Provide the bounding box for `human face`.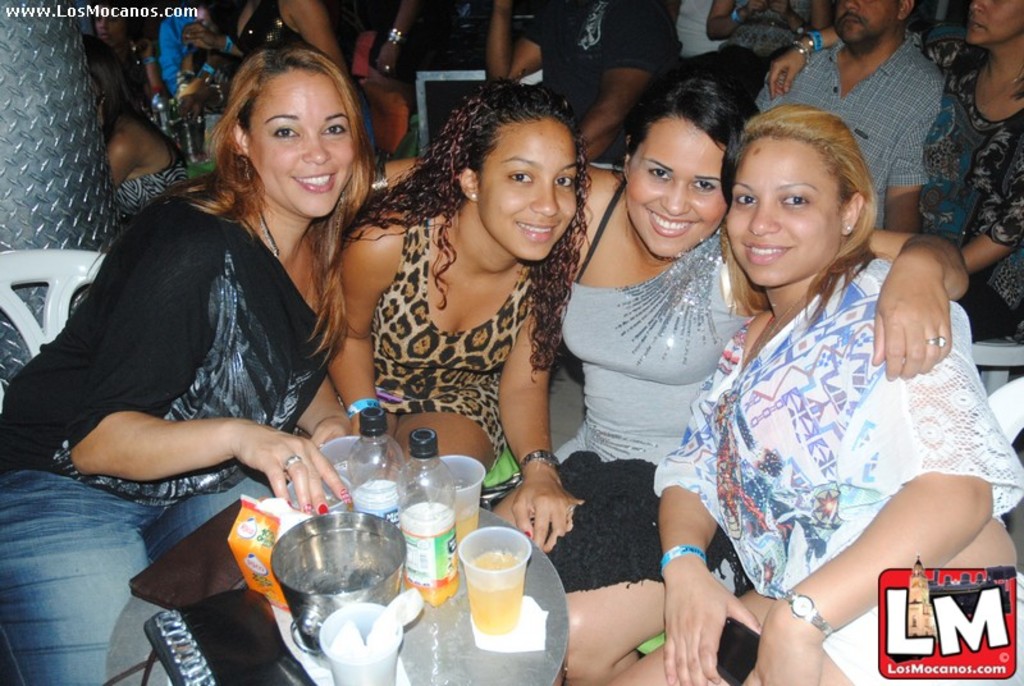
region(91, 1, 128, 49).
